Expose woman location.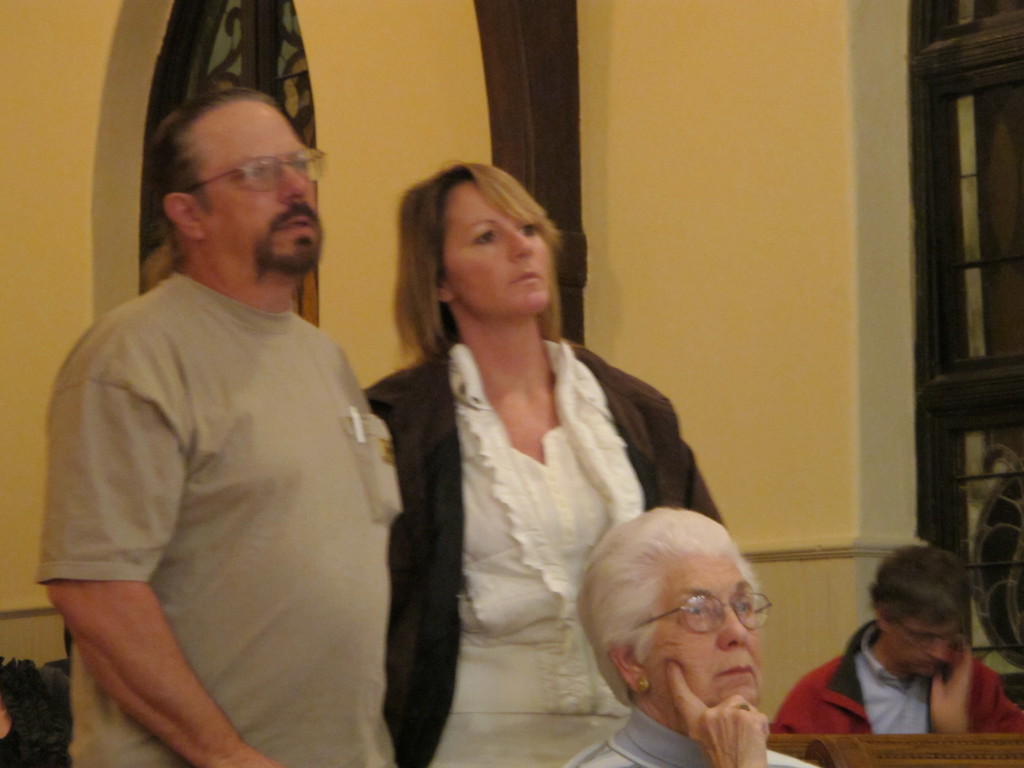
Exposed at 365, 168, 708, 767.
